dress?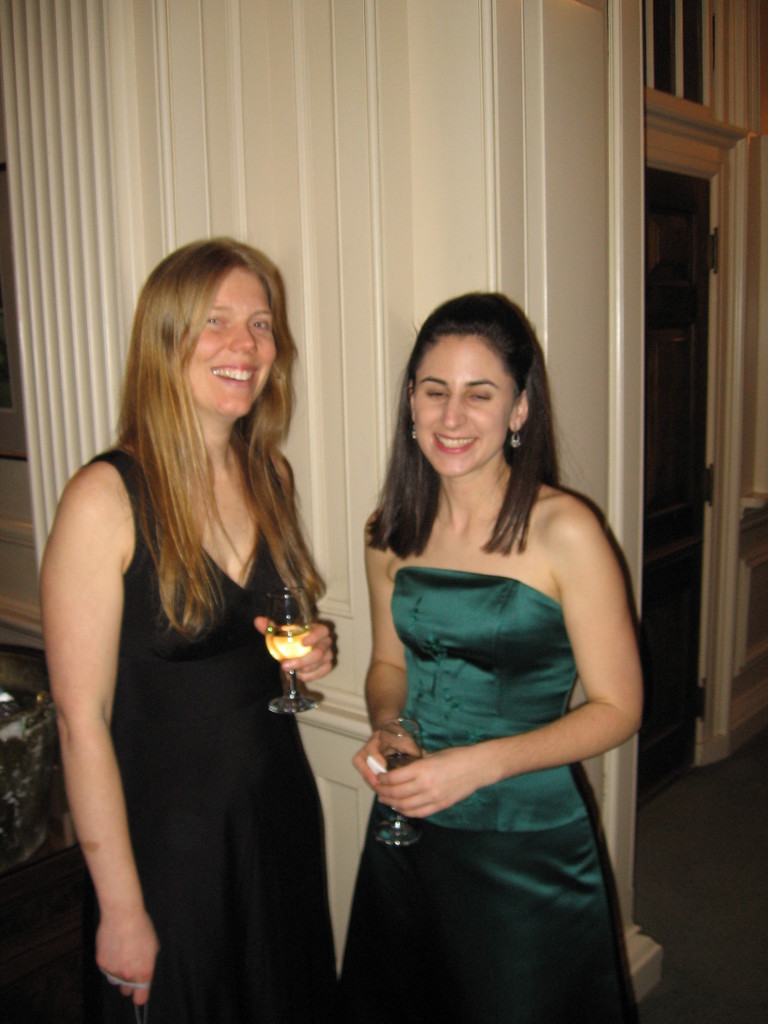
region(340, 573, 626, 1018)
